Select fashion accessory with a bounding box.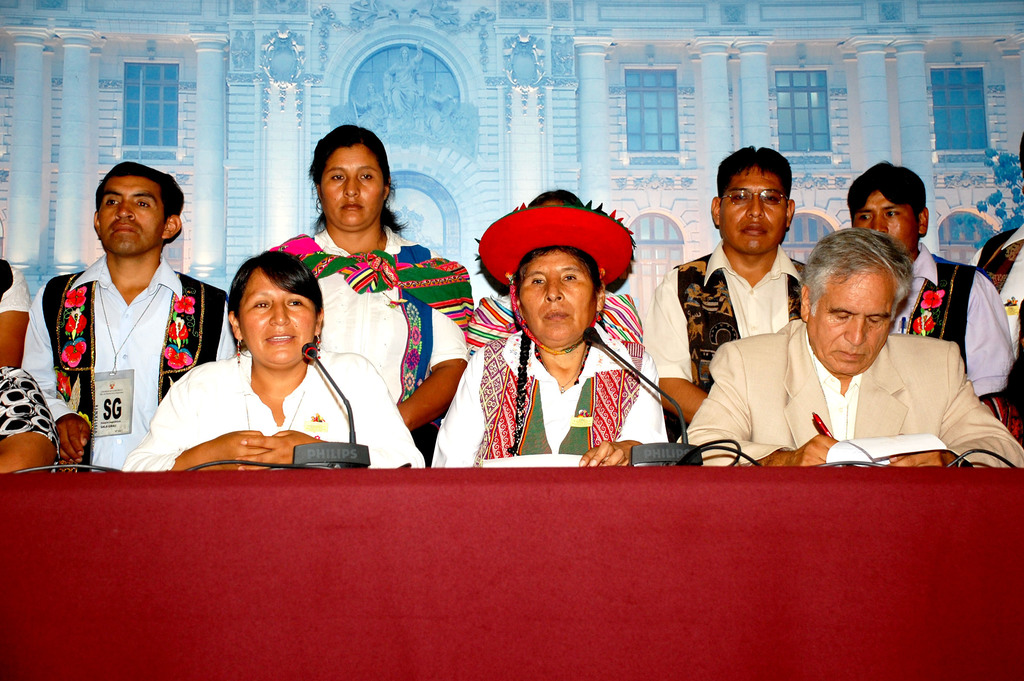
232, 336, 243, 365.
